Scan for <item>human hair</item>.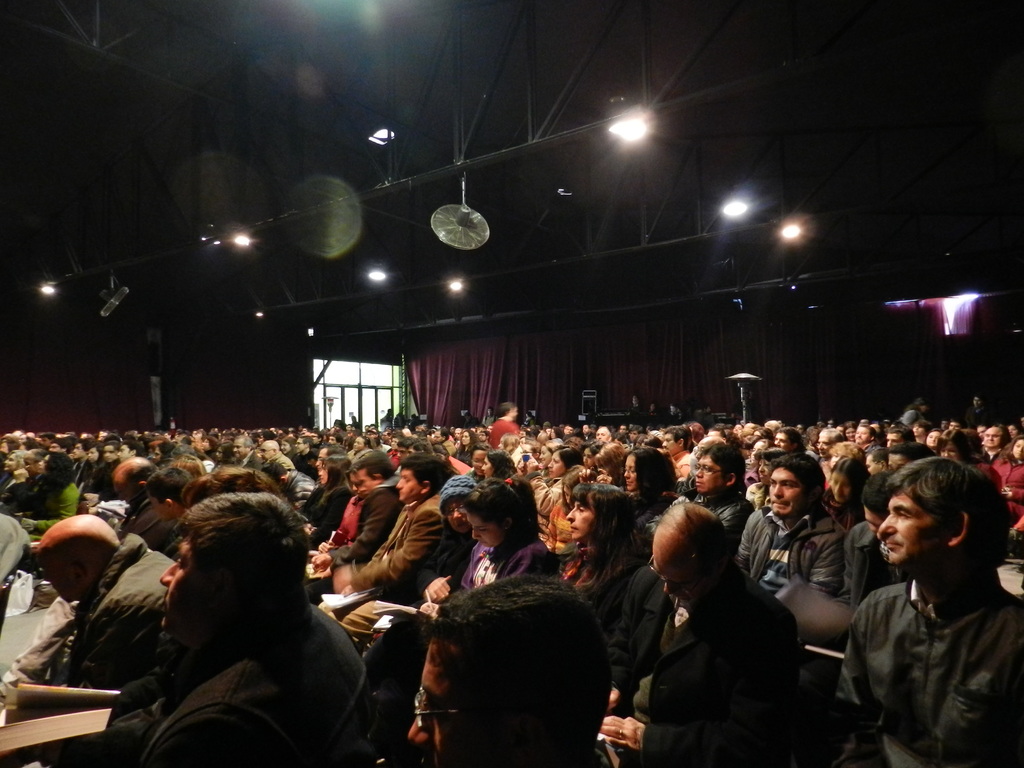
Scan result: pyautogui.locateOnScreen(131, 458, 160, 498).
